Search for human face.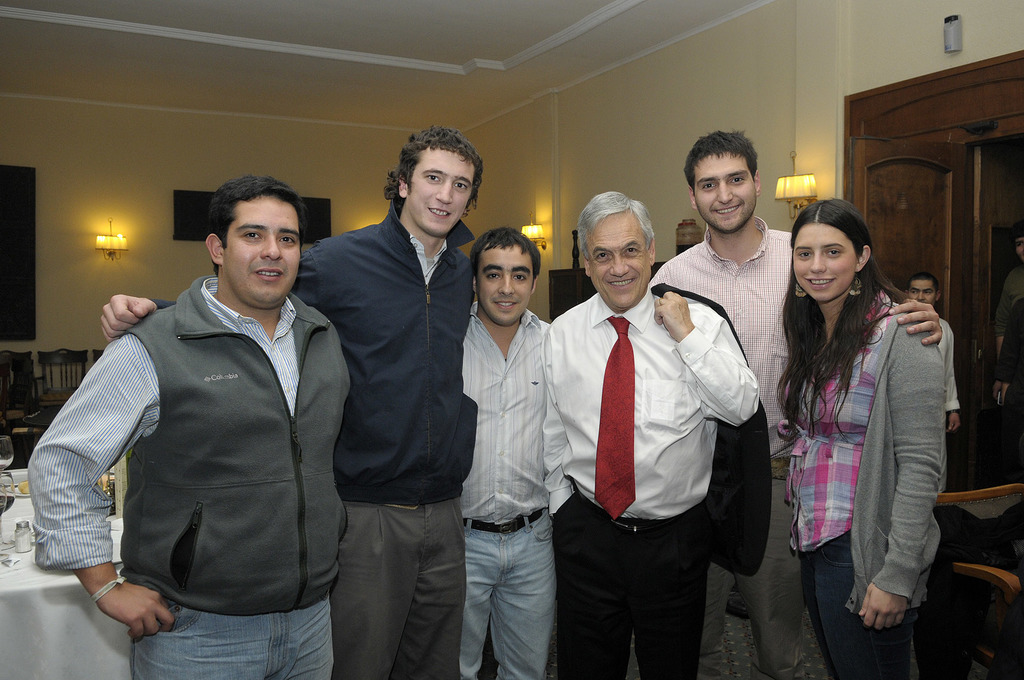
Found at BBox(694, 150, 757, 231).
